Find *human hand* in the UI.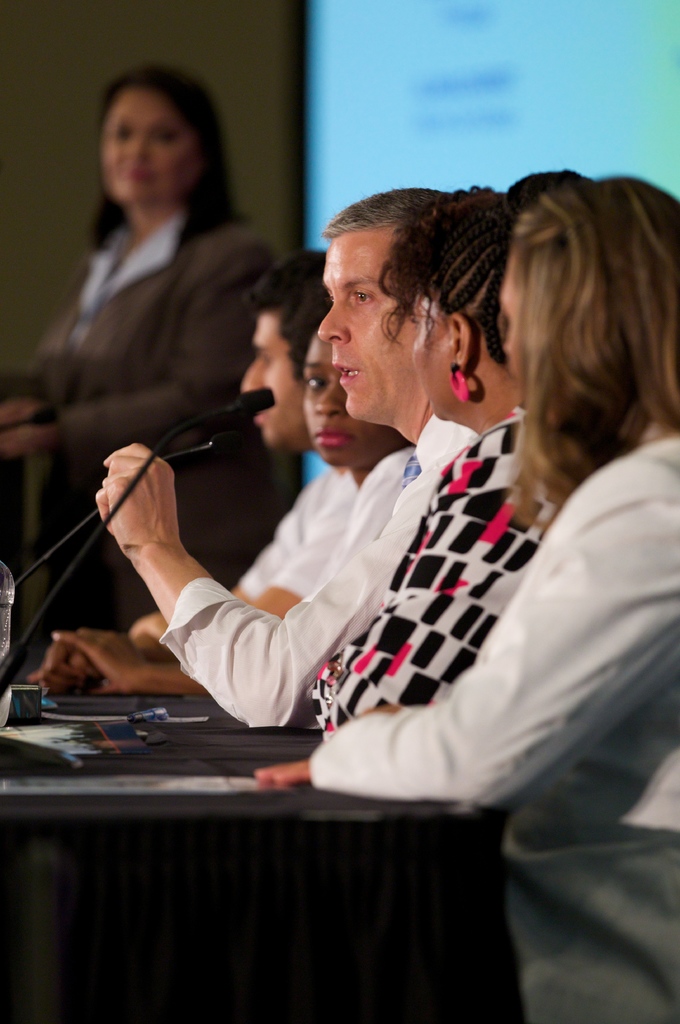
UI element at box(0, 396, 58, 452).
